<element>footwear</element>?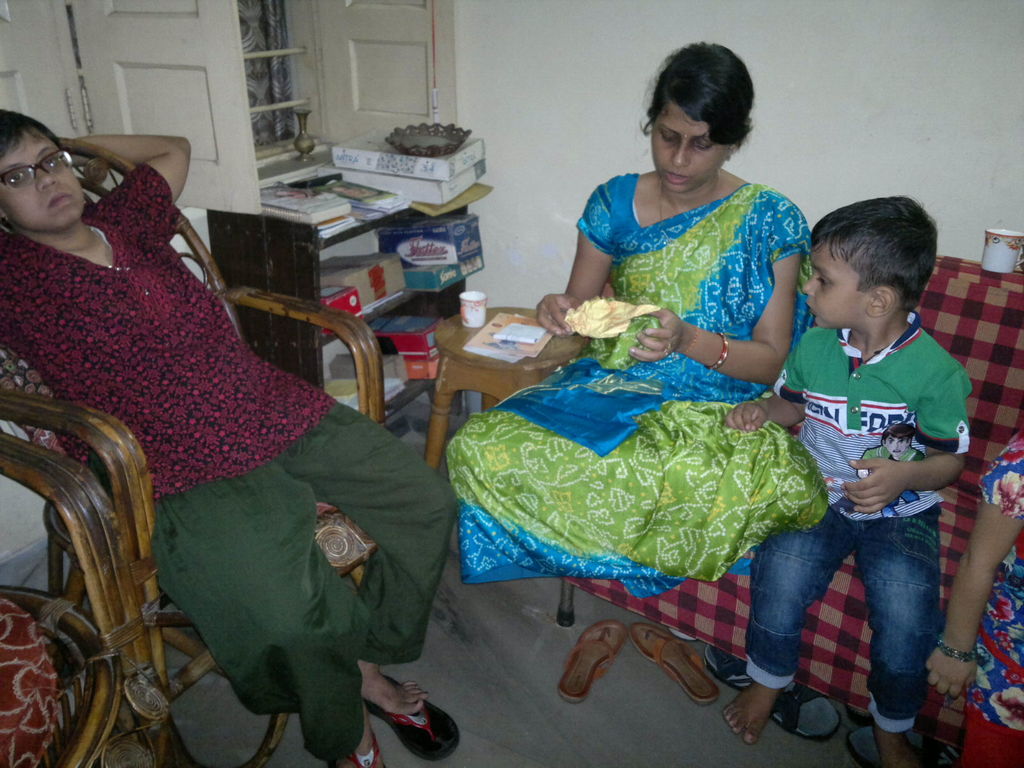
bbox=(554, 619, 625, 703)
